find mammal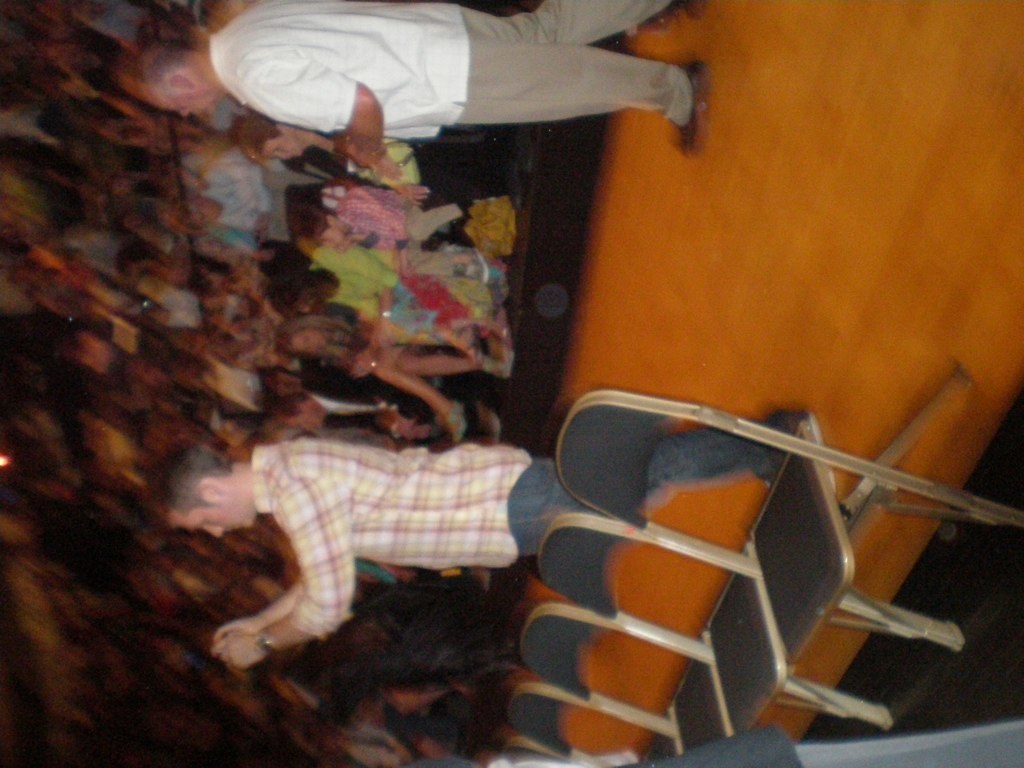
bbox=[155, 405, 827, 669]
